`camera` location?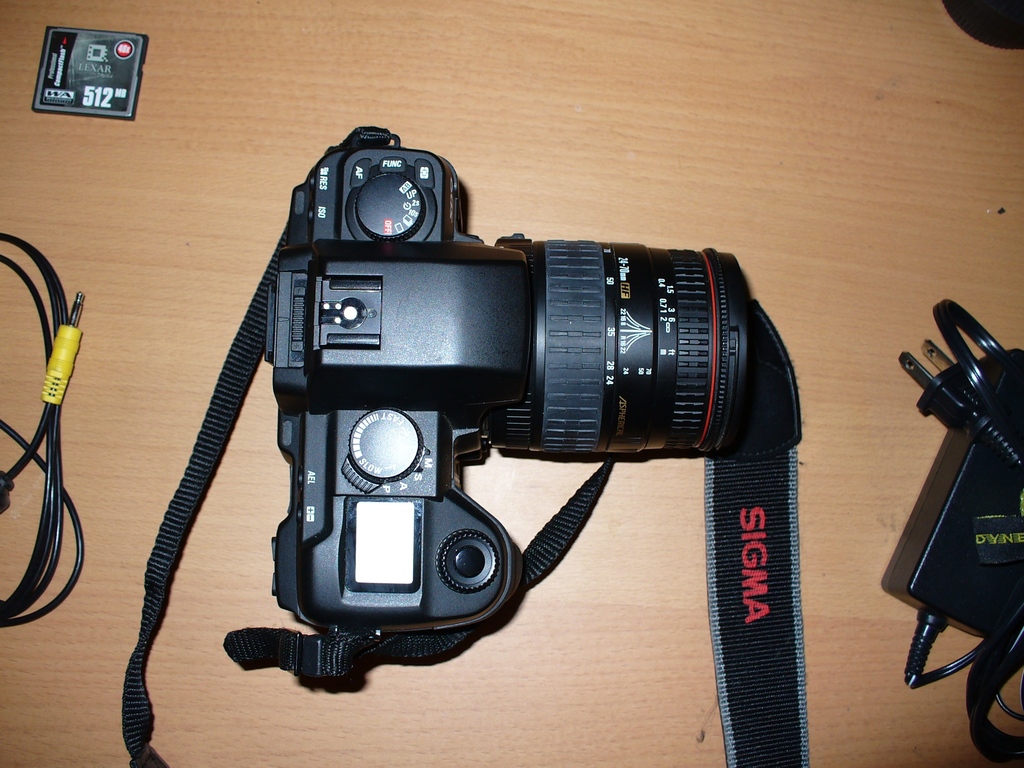
<bbox>267, 148, 760, 622</bbox>
